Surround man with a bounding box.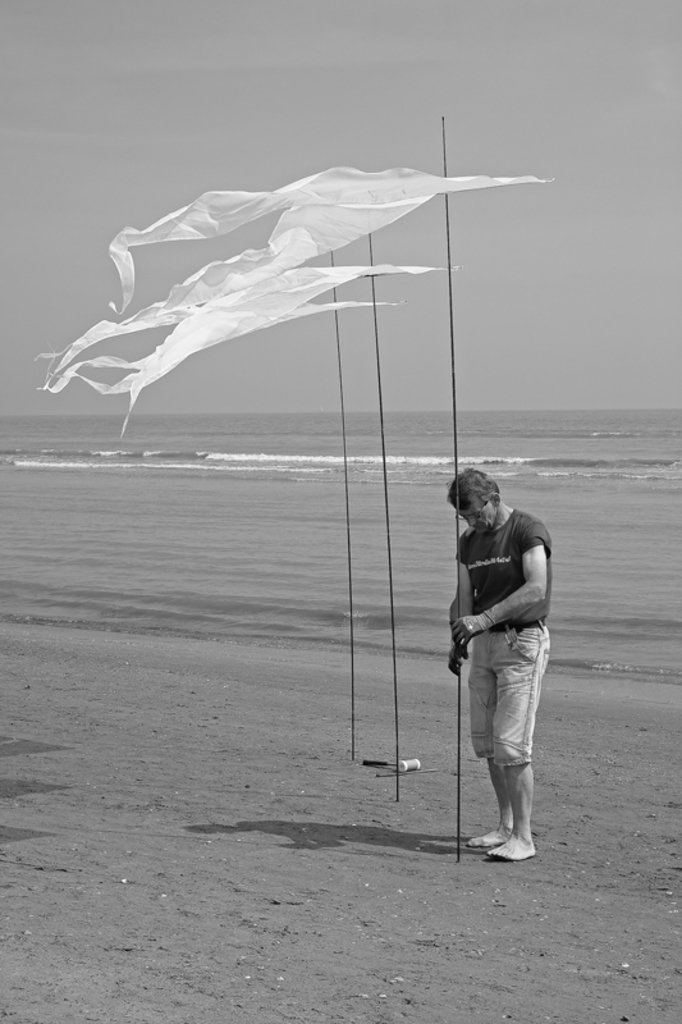
[left=452, top=511, right=564, bottom=838].
